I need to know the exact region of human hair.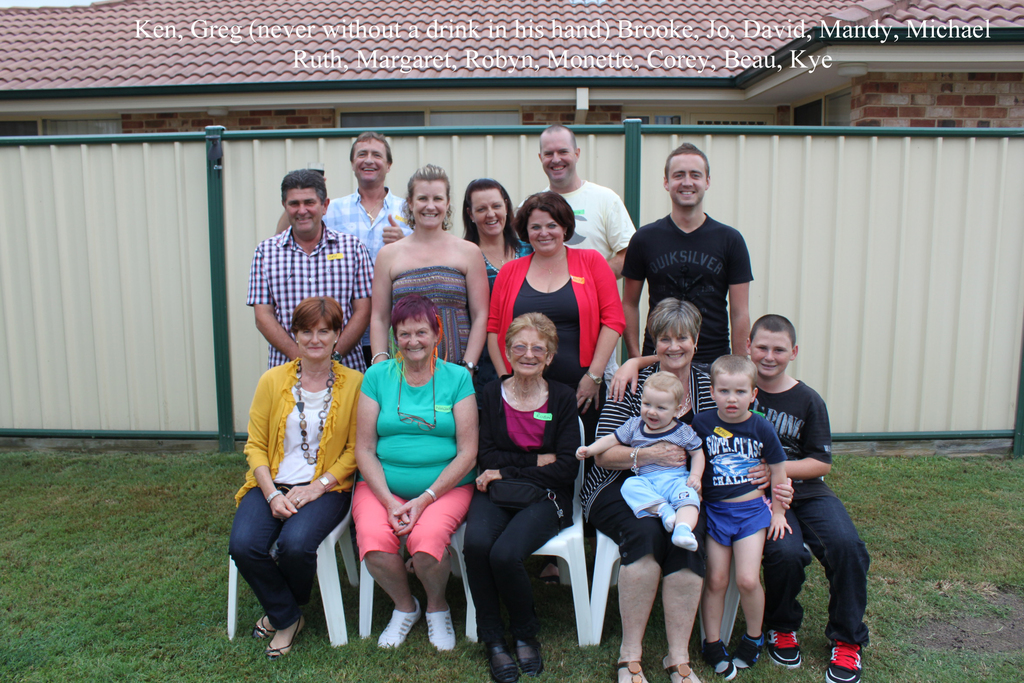
Region: <bbox>505, 312, 559, 354</bbox>.
